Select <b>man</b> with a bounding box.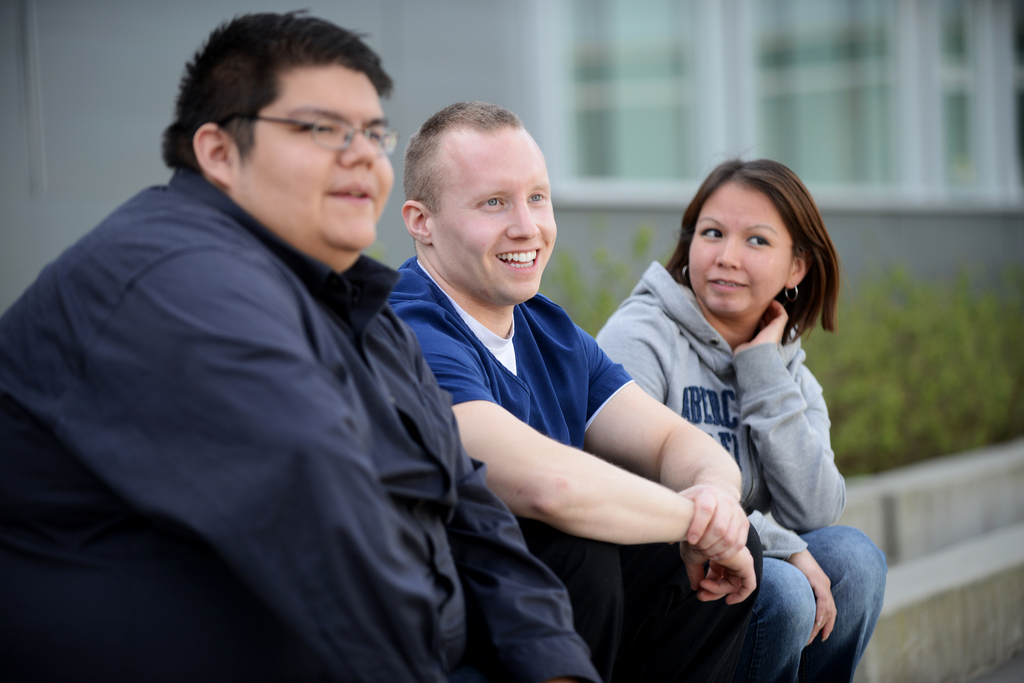
<region>37, 29, 553, 675</region>.
